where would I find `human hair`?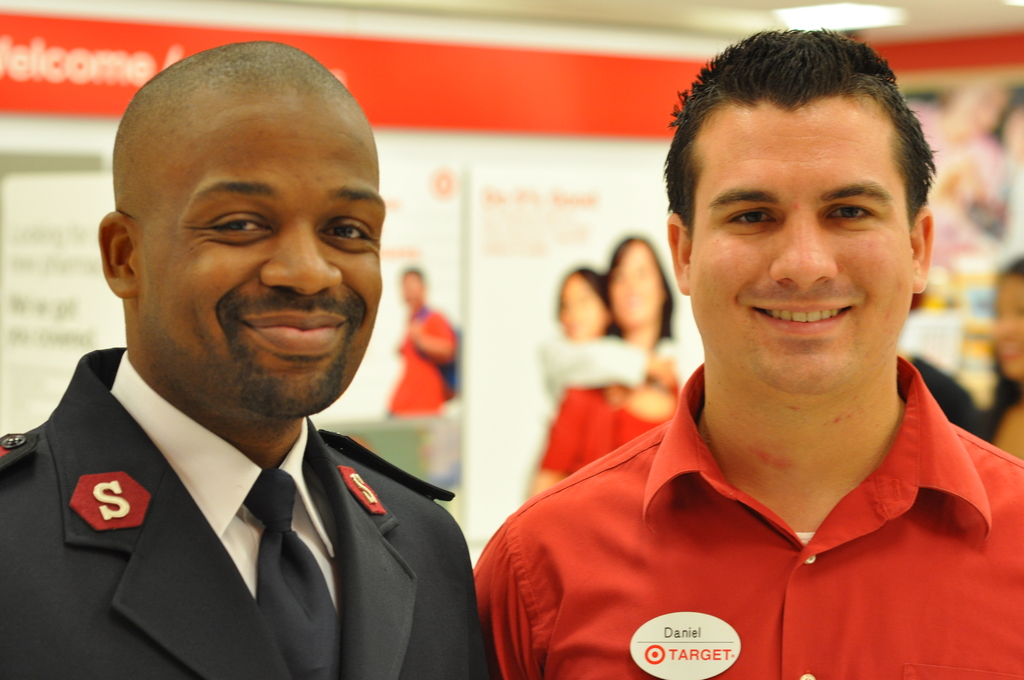
At [x1=115, y1=40, x2=375, y2=161].
